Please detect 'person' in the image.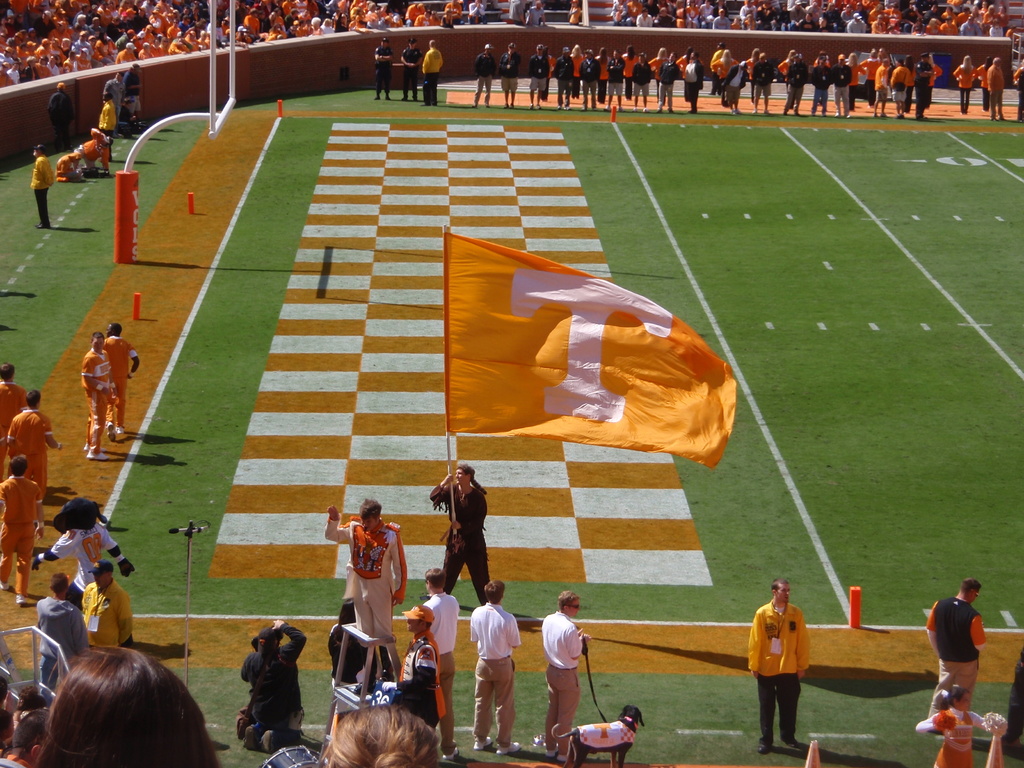
pyautogui.locateOnScreen(0, 456, 40, 598).
